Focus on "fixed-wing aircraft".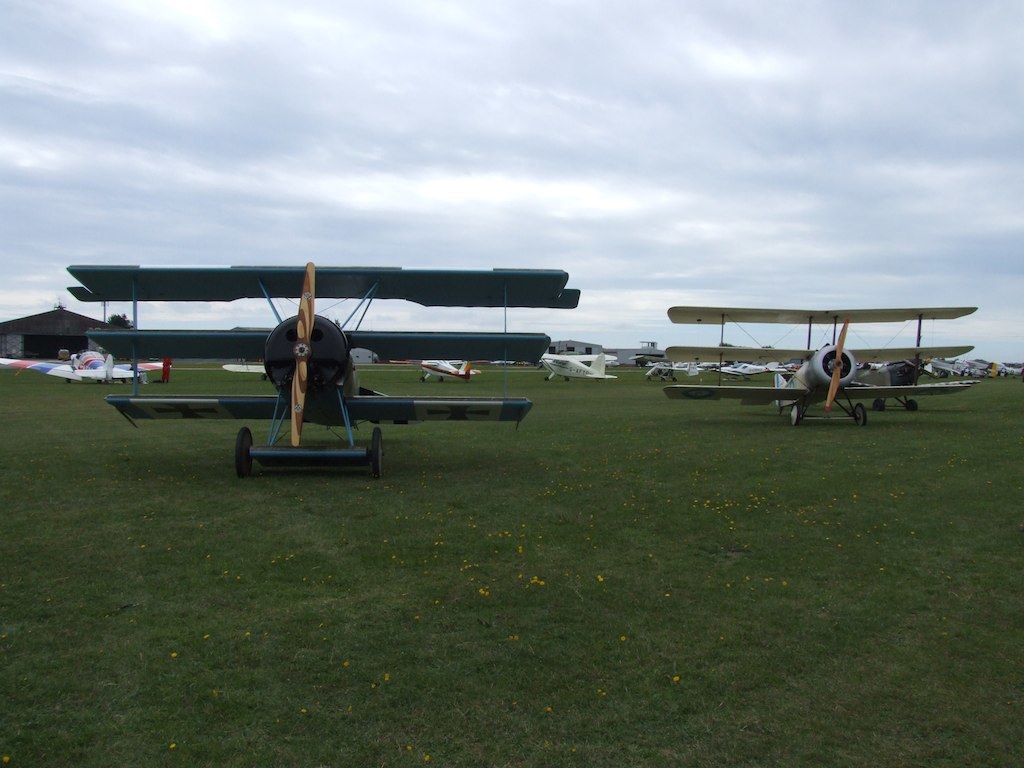
Focused at box(663, 300, 991, 427).
